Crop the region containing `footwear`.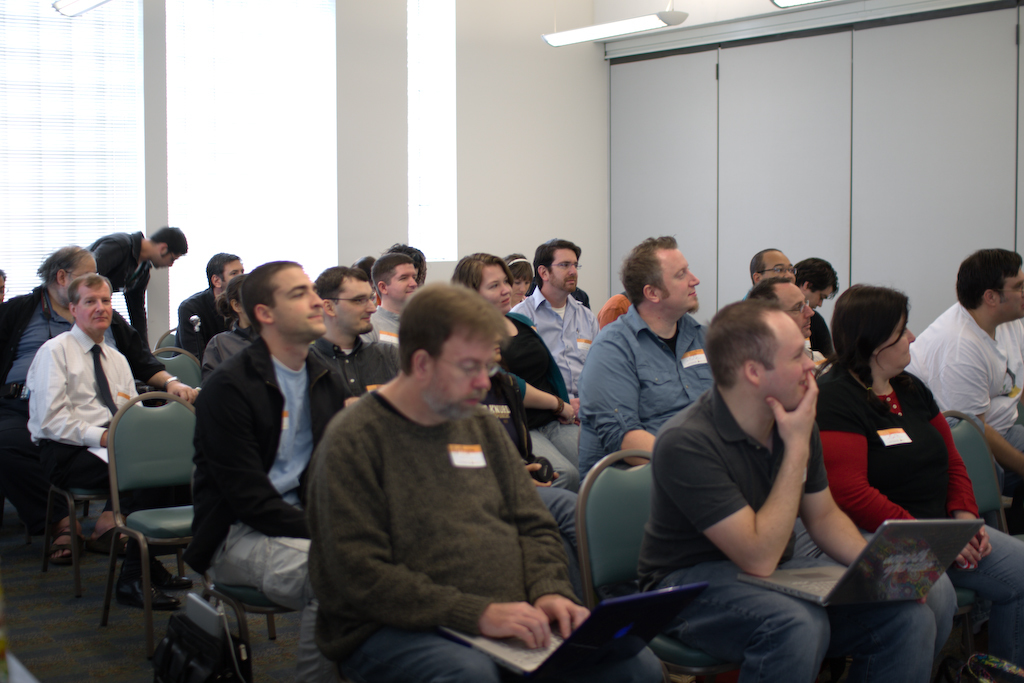
Crop region: bbox=[83, 523, 144, 558].
